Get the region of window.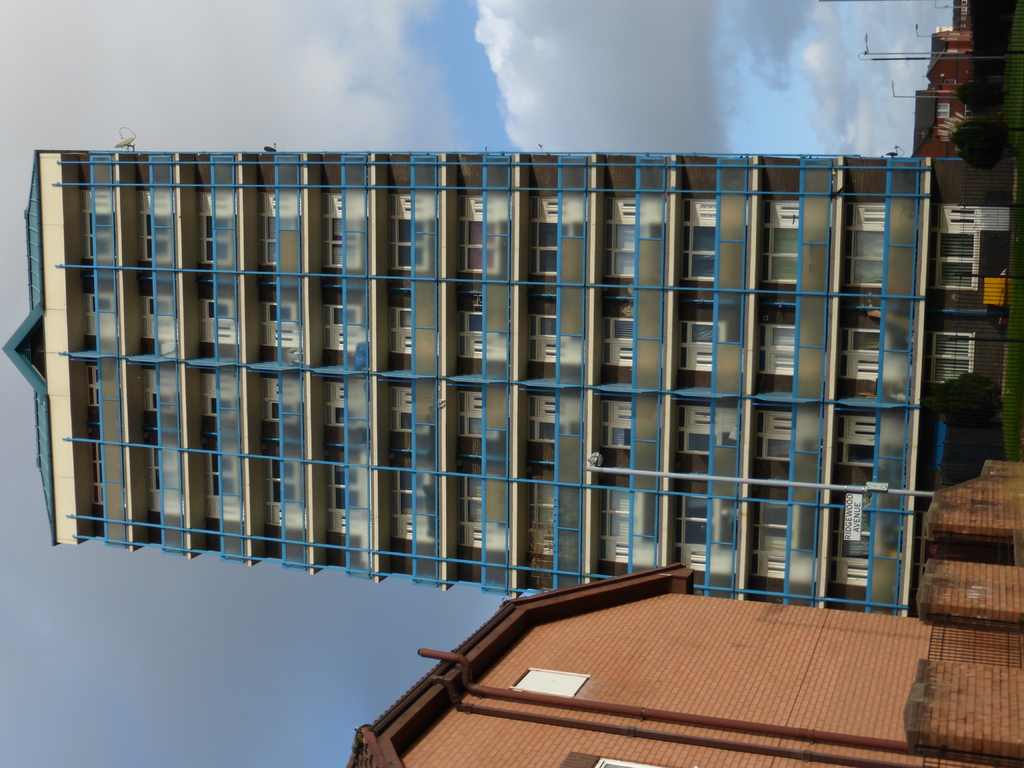
(x1=531, y1=225, x2=575, y2=274).
